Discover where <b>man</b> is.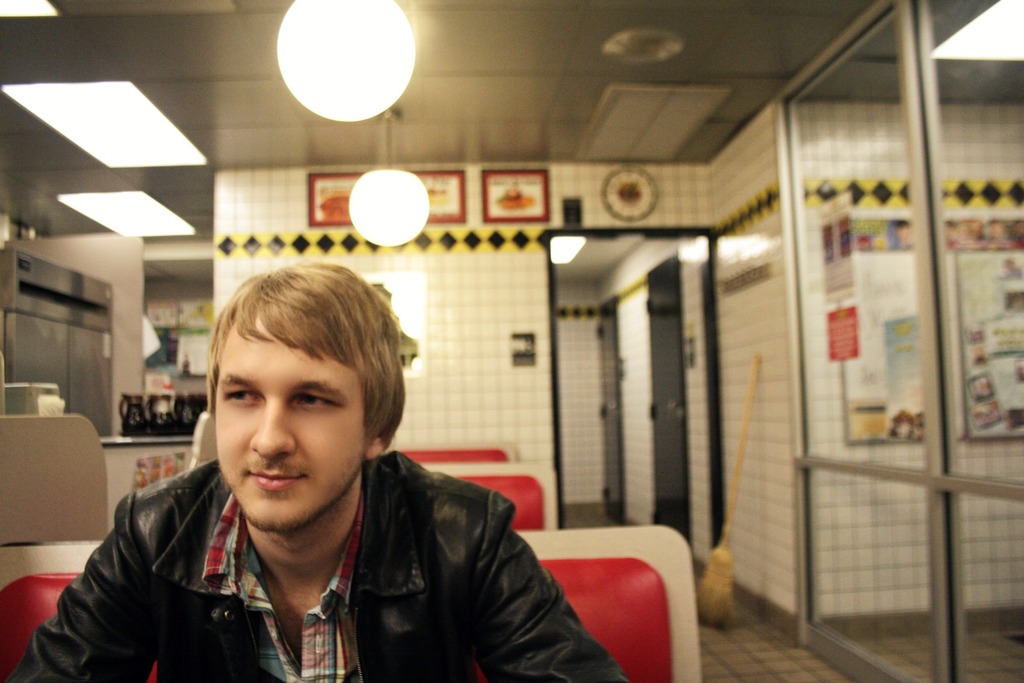
Discovered at [left=5, top=265, right=634, bottom=682].
